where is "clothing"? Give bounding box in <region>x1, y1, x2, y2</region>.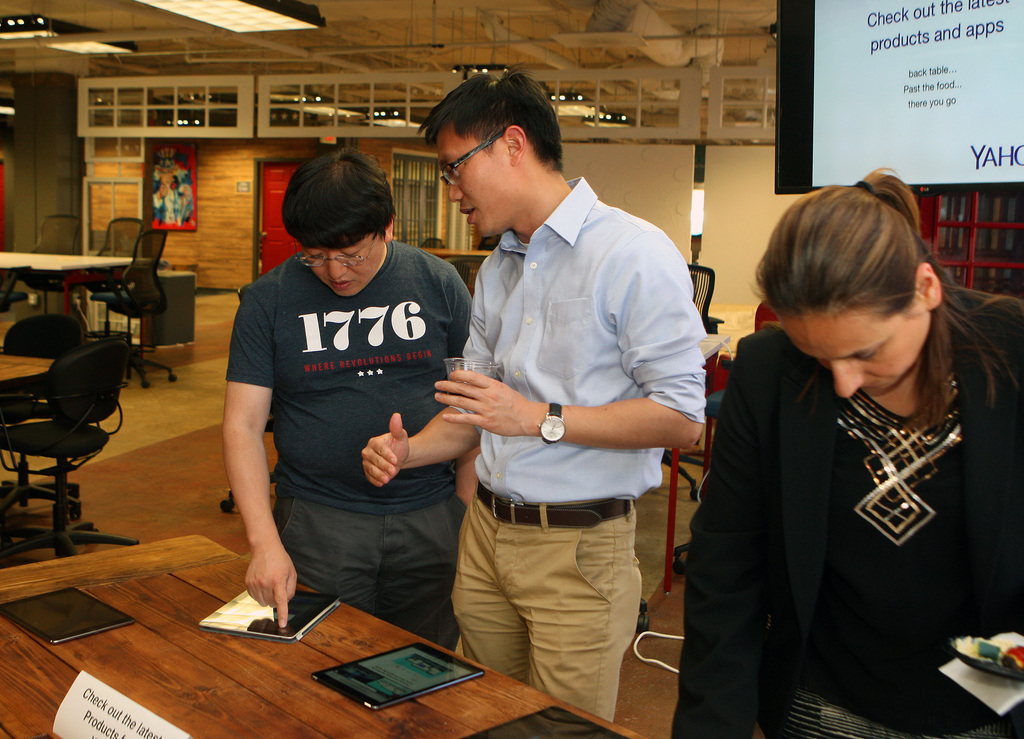
<region>218, 241, 480, 654</region>.
